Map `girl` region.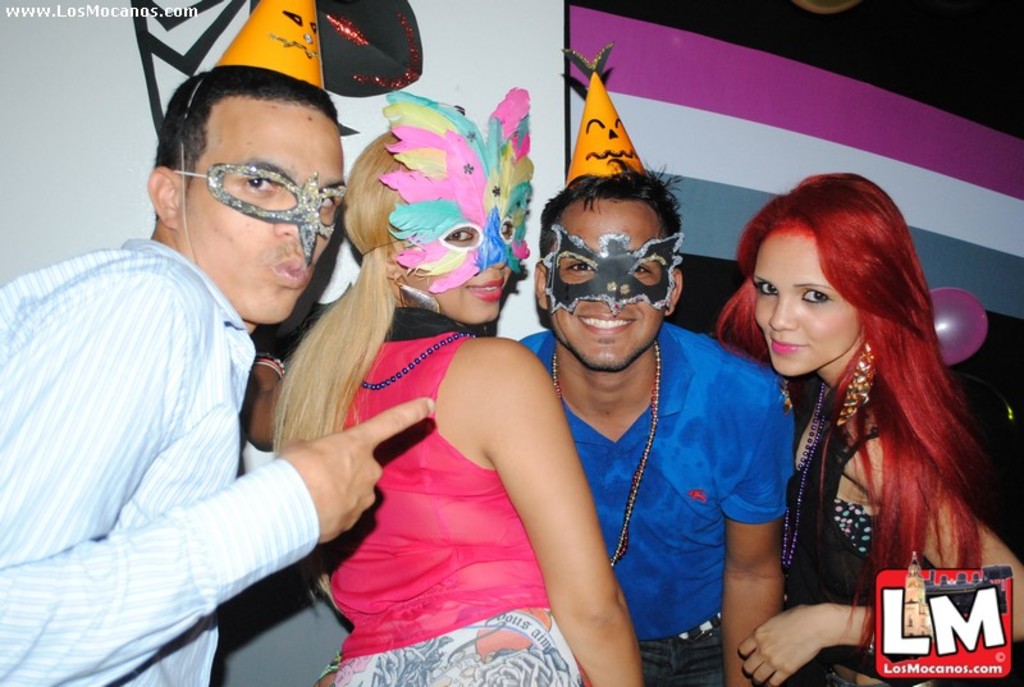
Mapped to <bbox>262, 93, 637, 686</bbox>.
